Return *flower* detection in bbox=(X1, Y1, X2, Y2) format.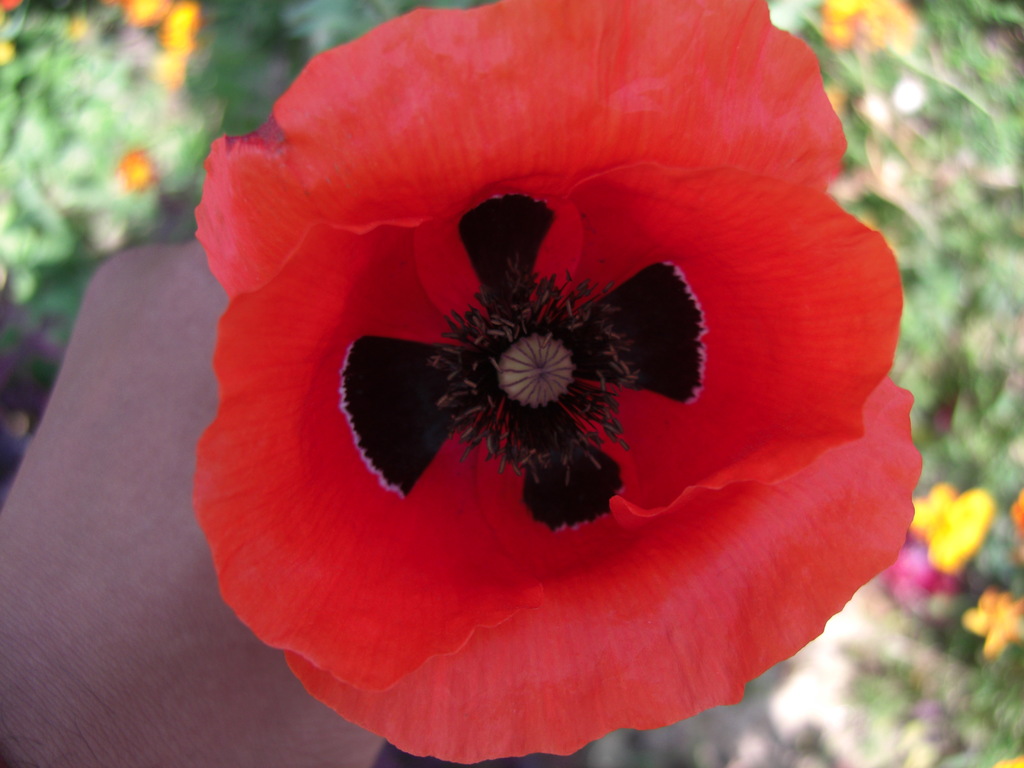
bbox=(109, 148, 160, 195).
